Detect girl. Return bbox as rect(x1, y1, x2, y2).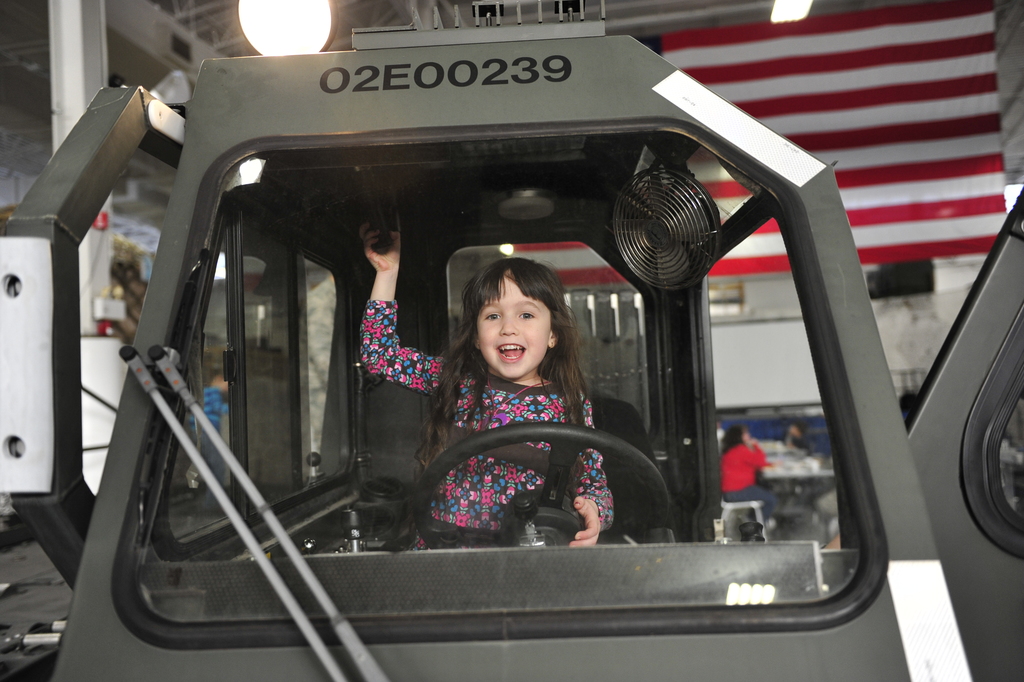
rect(357, 210, 618, 553).
